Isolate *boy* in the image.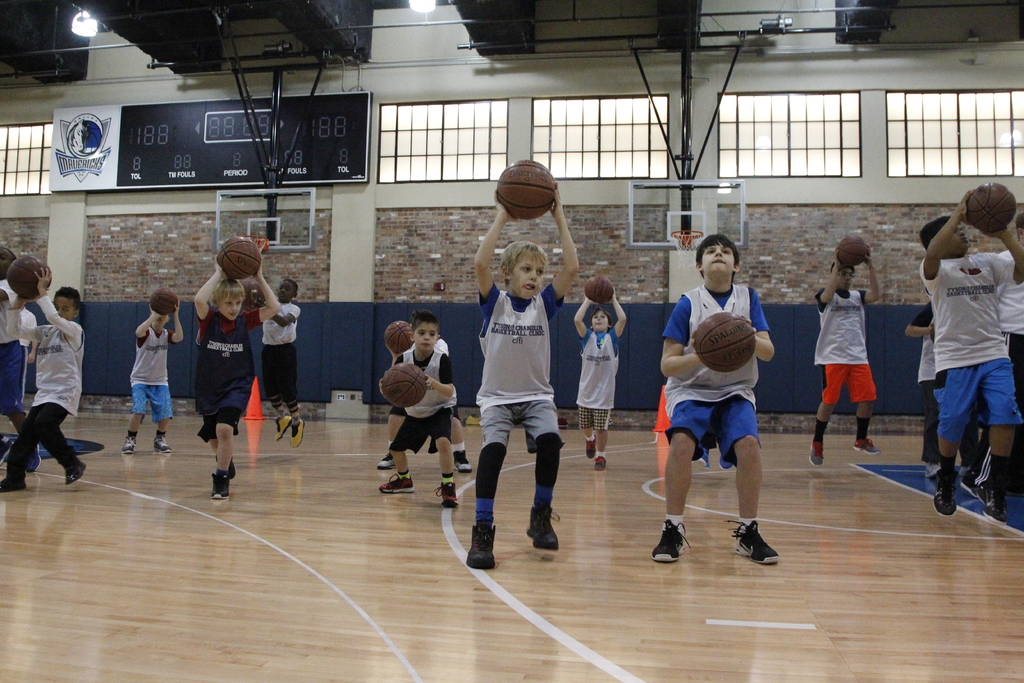
Isolated region: [122,300,183,455].
